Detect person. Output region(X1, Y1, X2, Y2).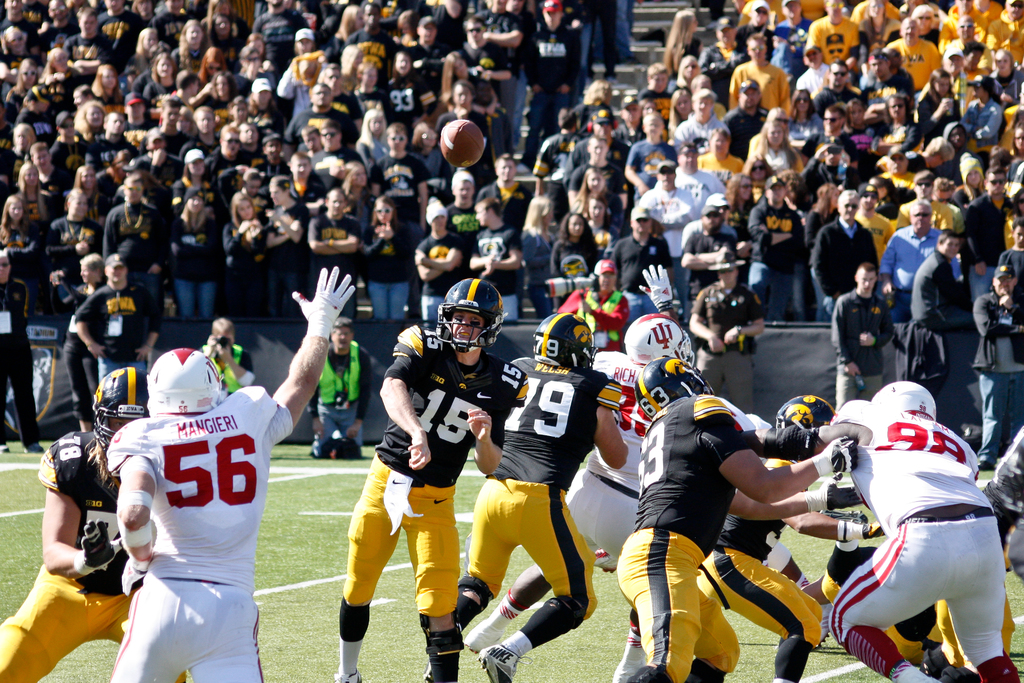
region(456, 311, 630, 682).
